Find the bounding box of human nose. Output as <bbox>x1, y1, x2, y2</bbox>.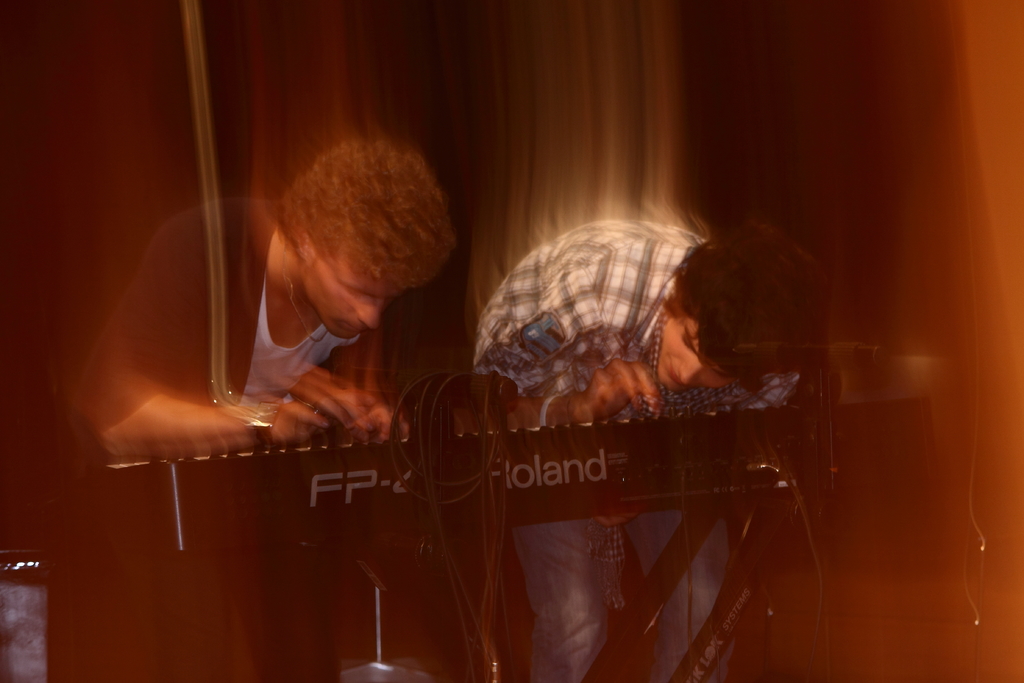
<bbox>358, 302, 381, 331</bbox>.
